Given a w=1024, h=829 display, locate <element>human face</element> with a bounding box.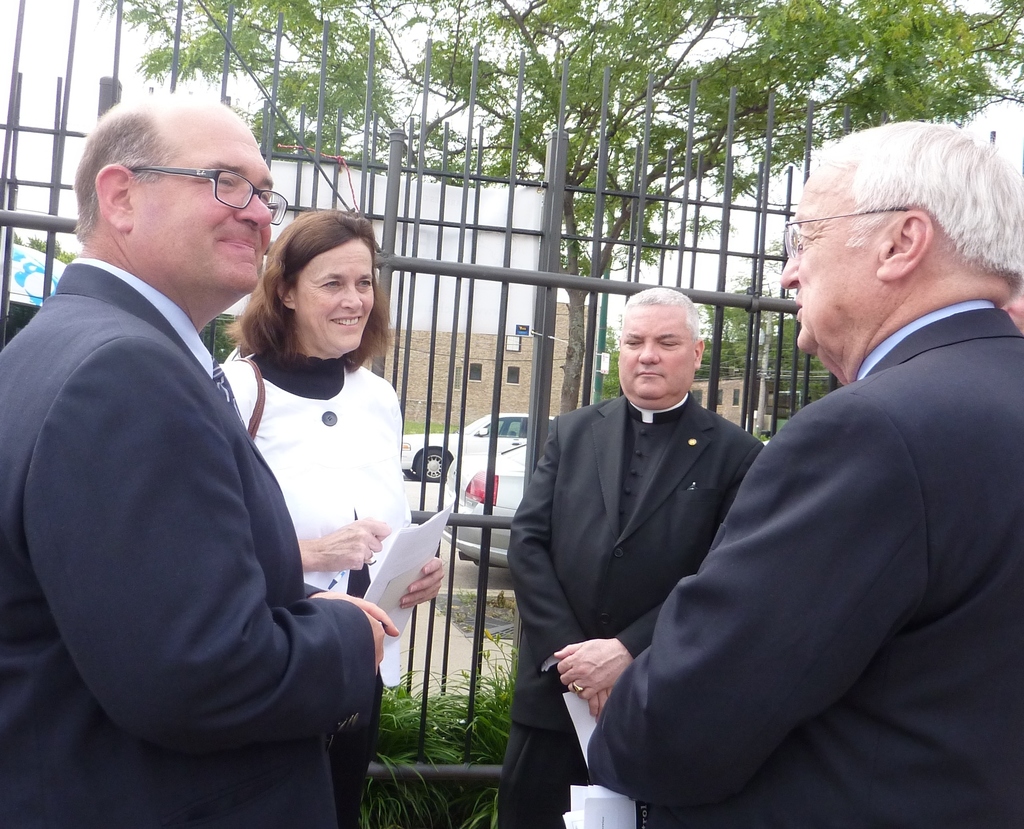
Located: (621,305,702,420).
